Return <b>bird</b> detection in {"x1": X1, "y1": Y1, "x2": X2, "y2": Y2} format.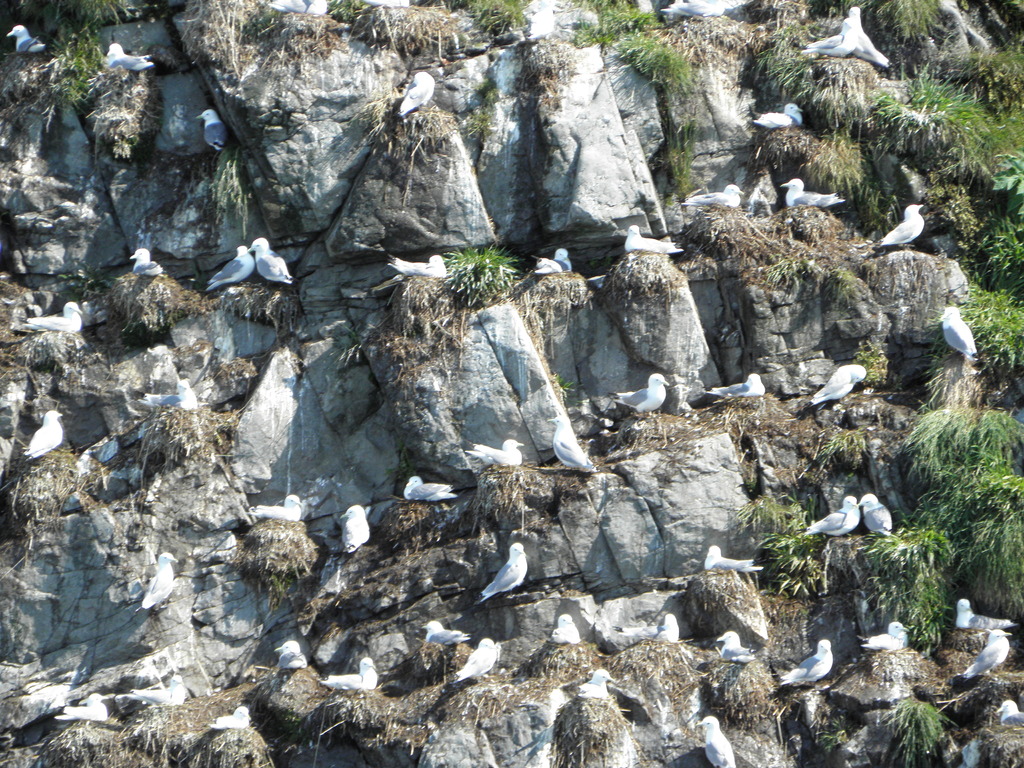
{"x1": 196, "y1": 106, "x2": 231, "y2": 152}.
